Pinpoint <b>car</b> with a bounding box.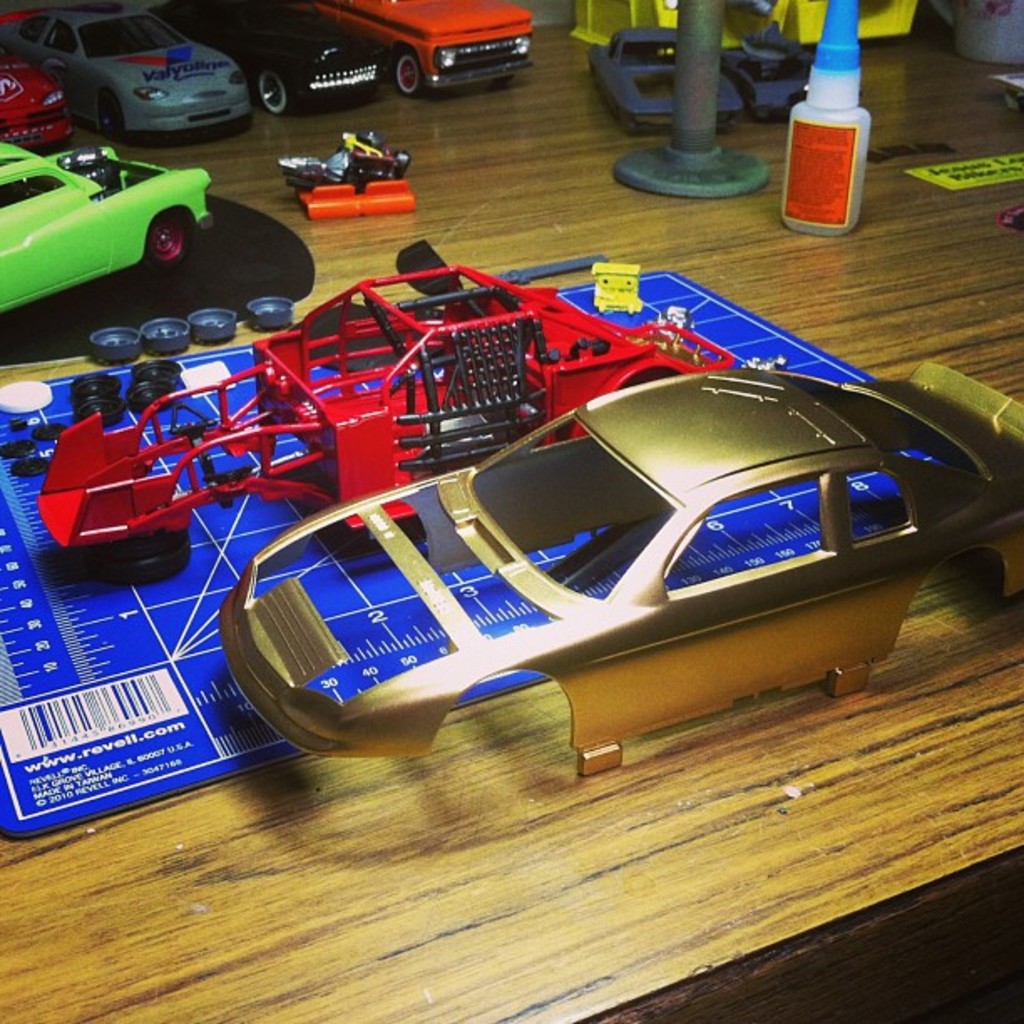
BBox(291, 0, 535, 95).
